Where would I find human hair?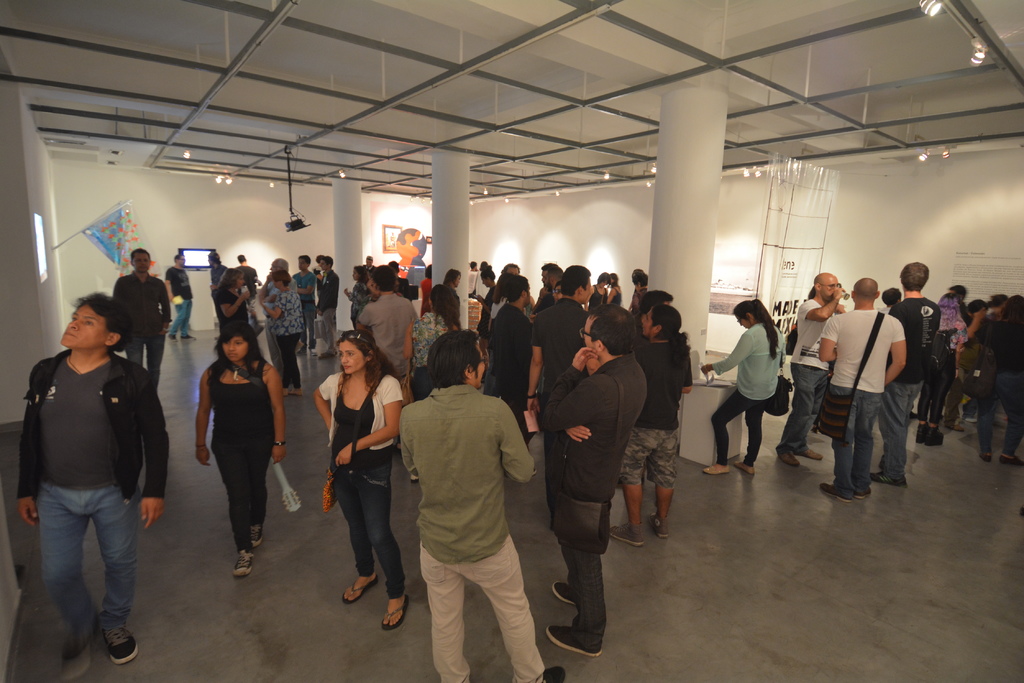
At locate(479, 259, 489, 271).
